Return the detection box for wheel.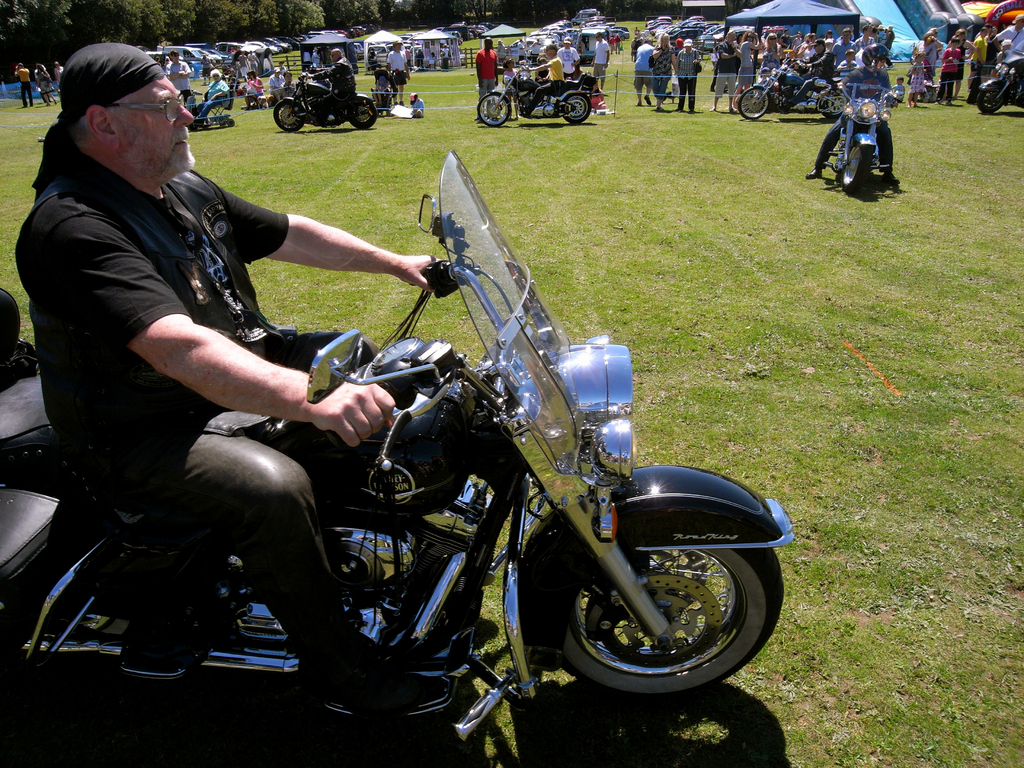
pyautogui.locateOnScreen(476, 92, 511, 126).
